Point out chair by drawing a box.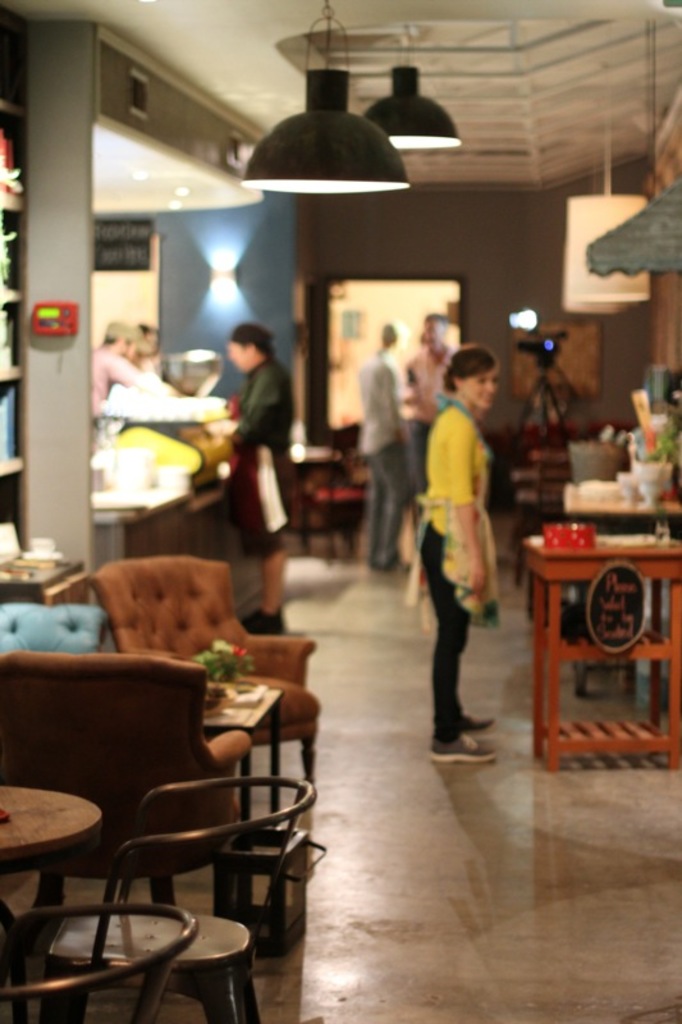
box(49, 778, 316, 1023).
